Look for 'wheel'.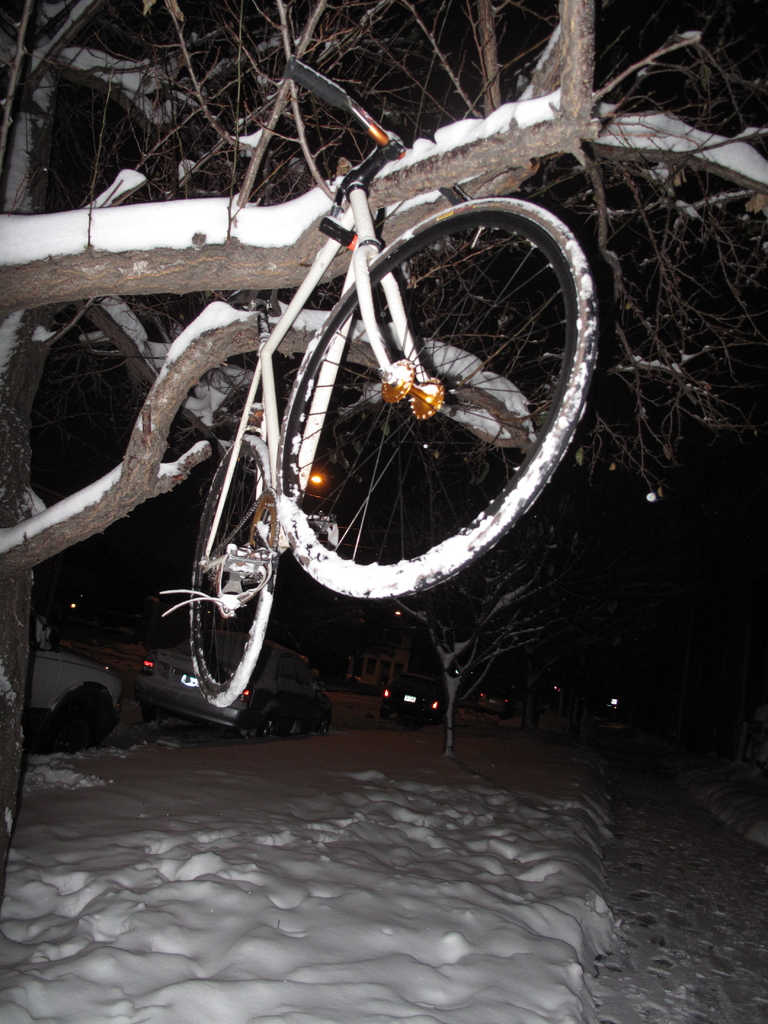
Found: <bbox>173, 428, 291, 707</bbox>.
